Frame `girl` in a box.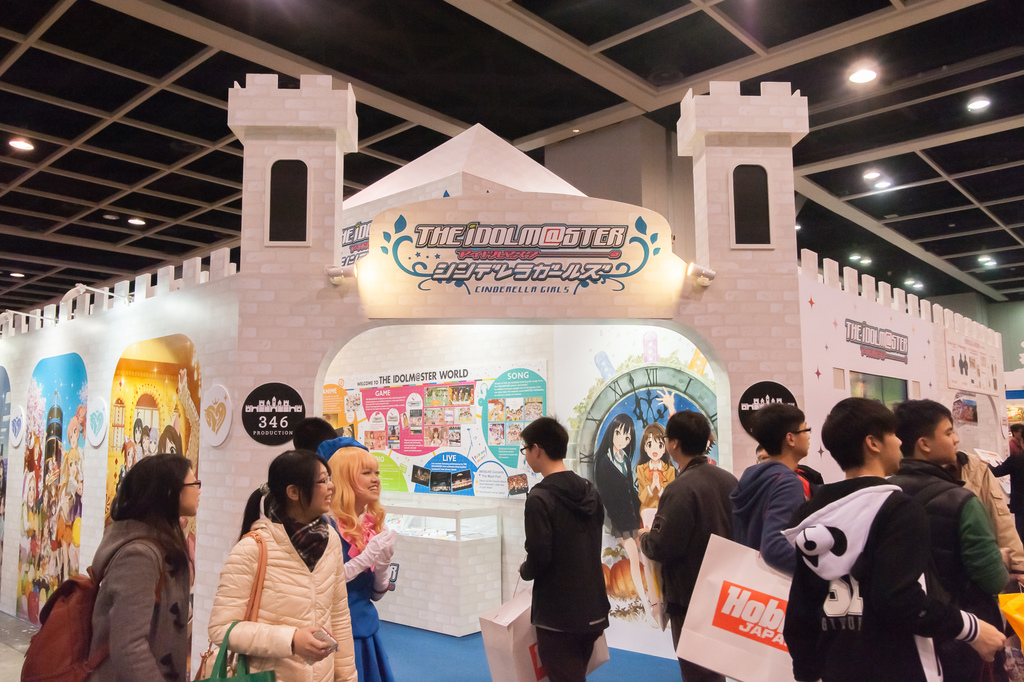
box(430, 428, 440, 444).
